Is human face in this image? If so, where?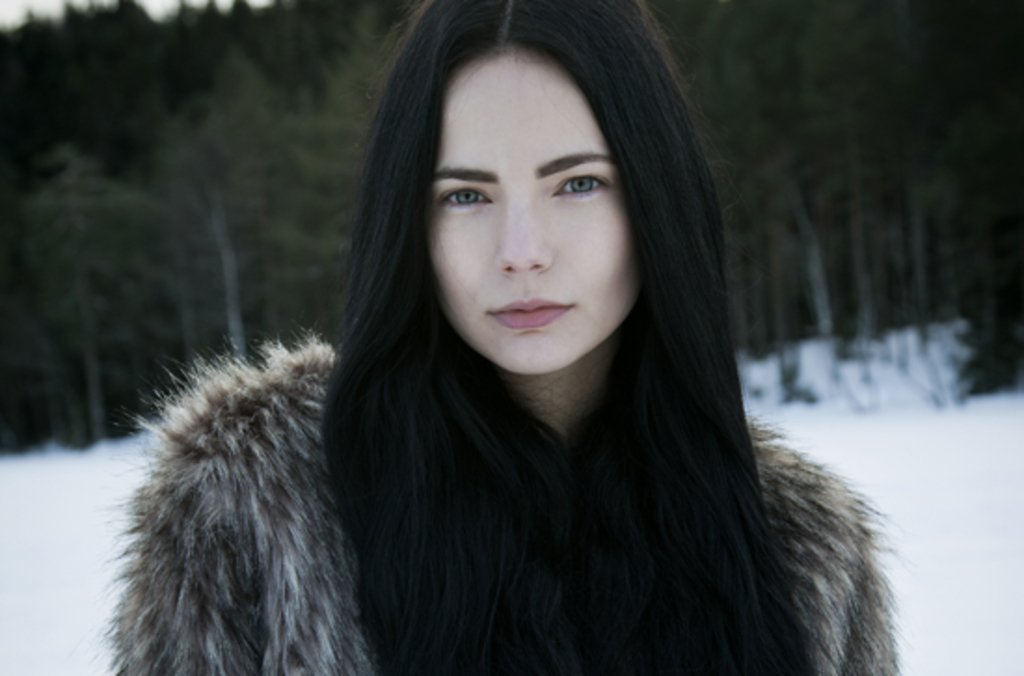
Yes, at locate(428, 48, 637, 380).
